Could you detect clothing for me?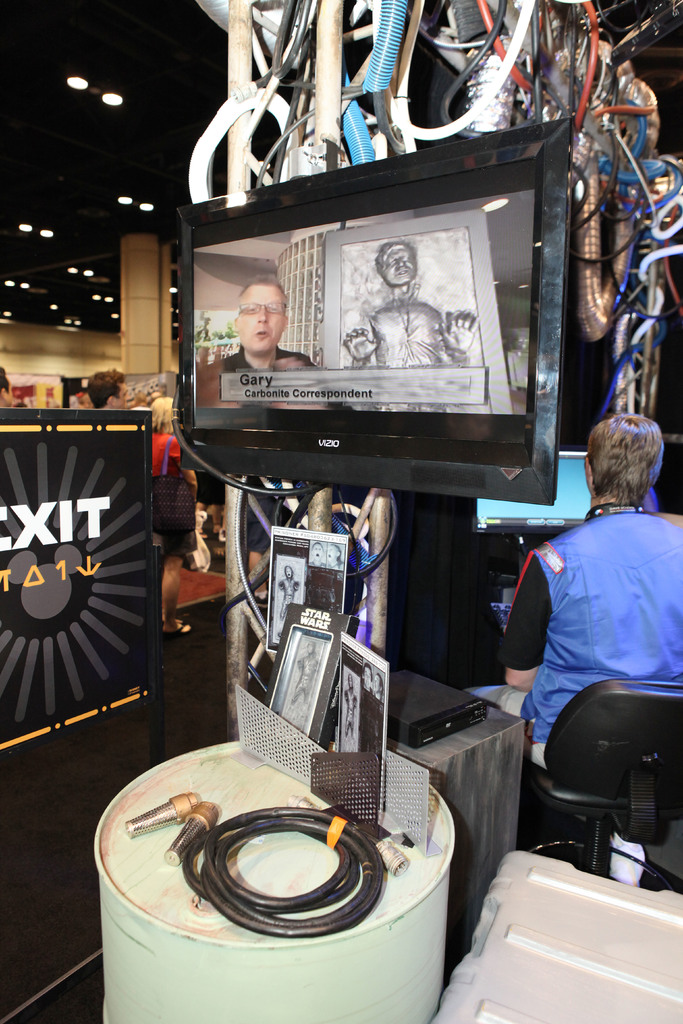
Detection result: left=145, top=428, right=187, bottom=550.
